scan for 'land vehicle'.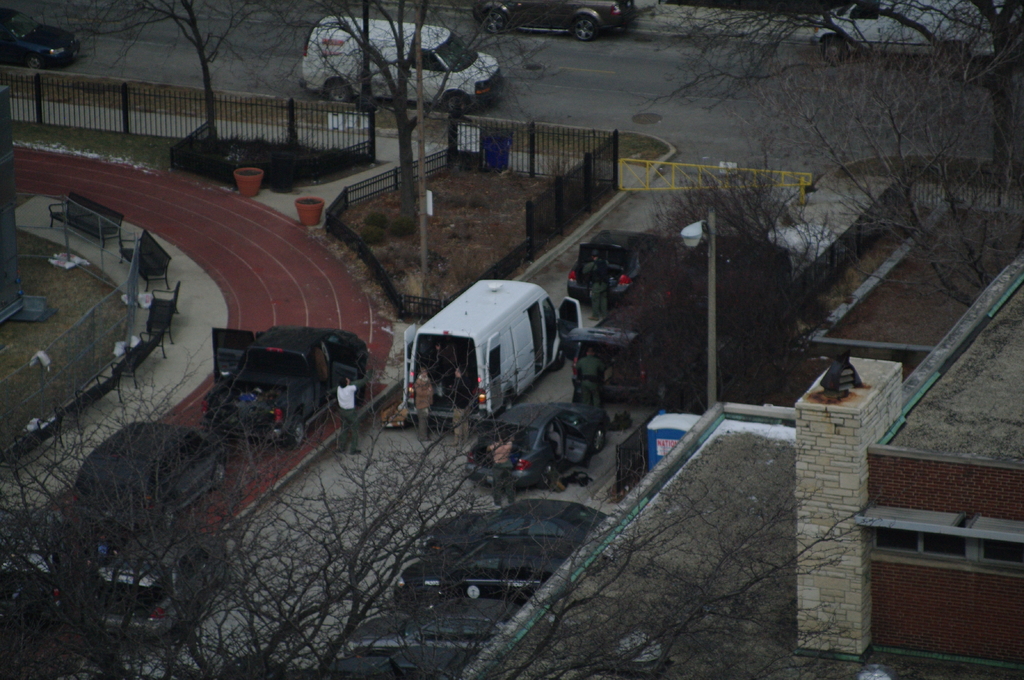
Scan result: (395, 541, 568, 599).
